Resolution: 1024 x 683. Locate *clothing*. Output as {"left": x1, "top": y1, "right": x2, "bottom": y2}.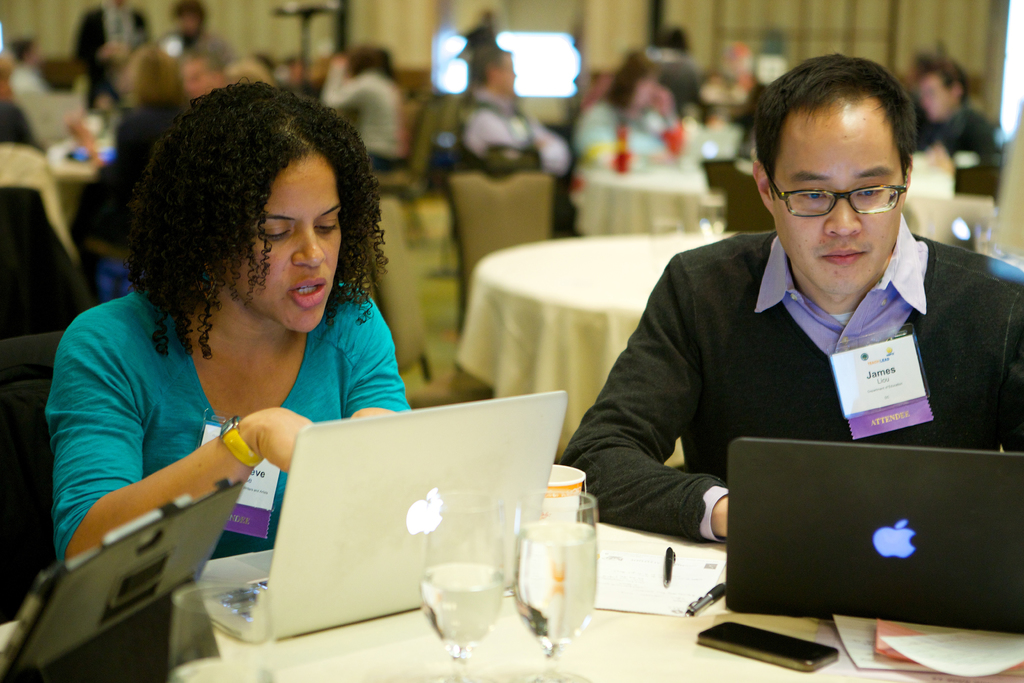
{"left": 49, "top": 288, "right": 412, "bottom": 568}.
